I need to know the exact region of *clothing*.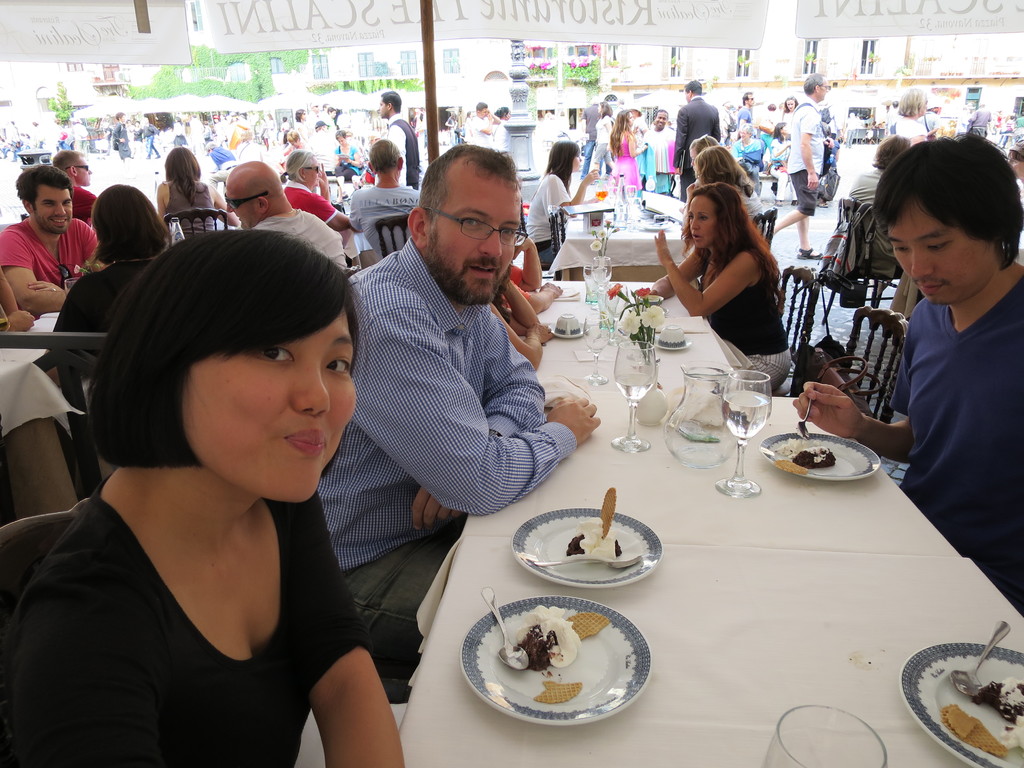
Region: (x1=783, y1=99, x2=828, y2=214).
